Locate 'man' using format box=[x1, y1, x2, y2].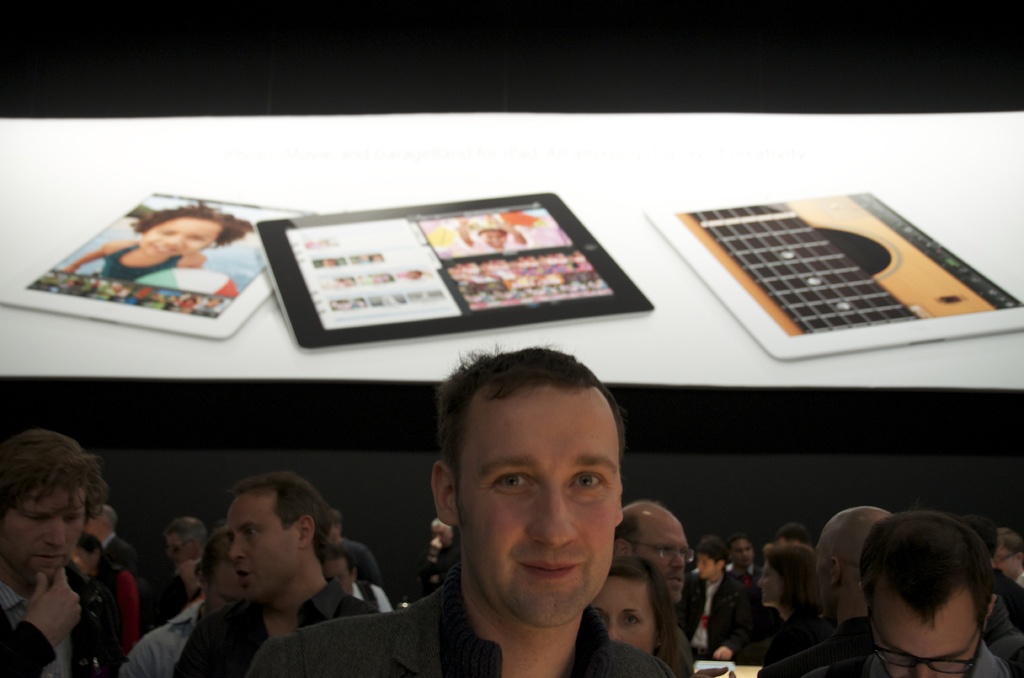
box=[991, 531, 1023, 592].
